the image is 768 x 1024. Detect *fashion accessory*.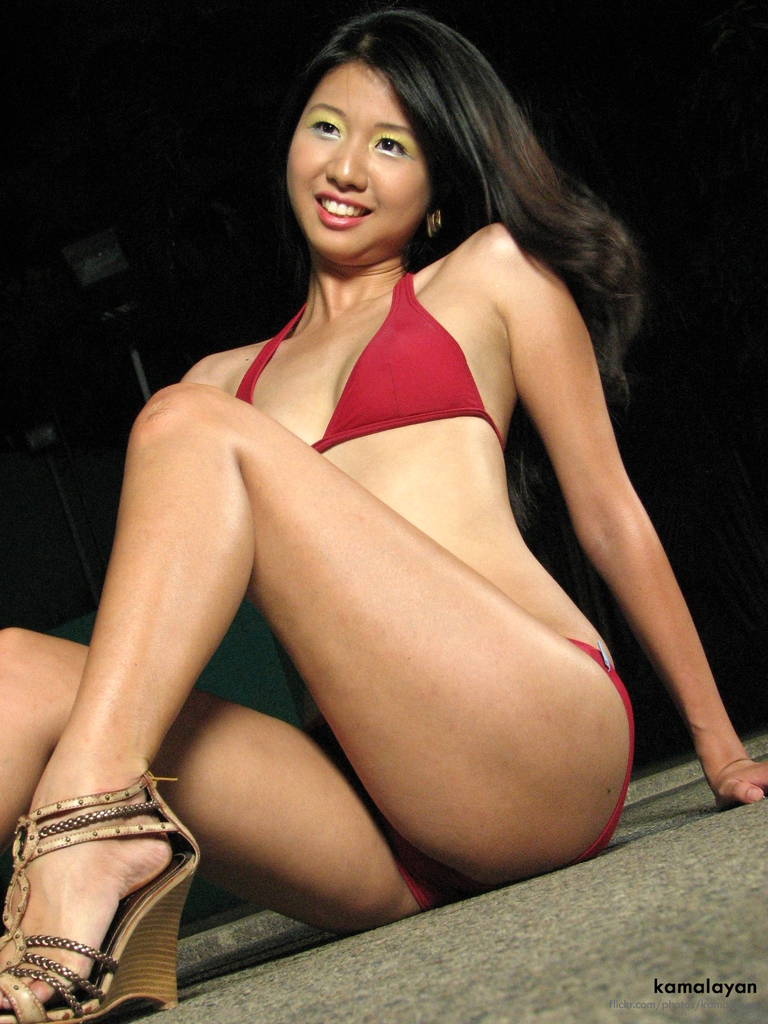
Detection: (424, 202, 446, 237).
